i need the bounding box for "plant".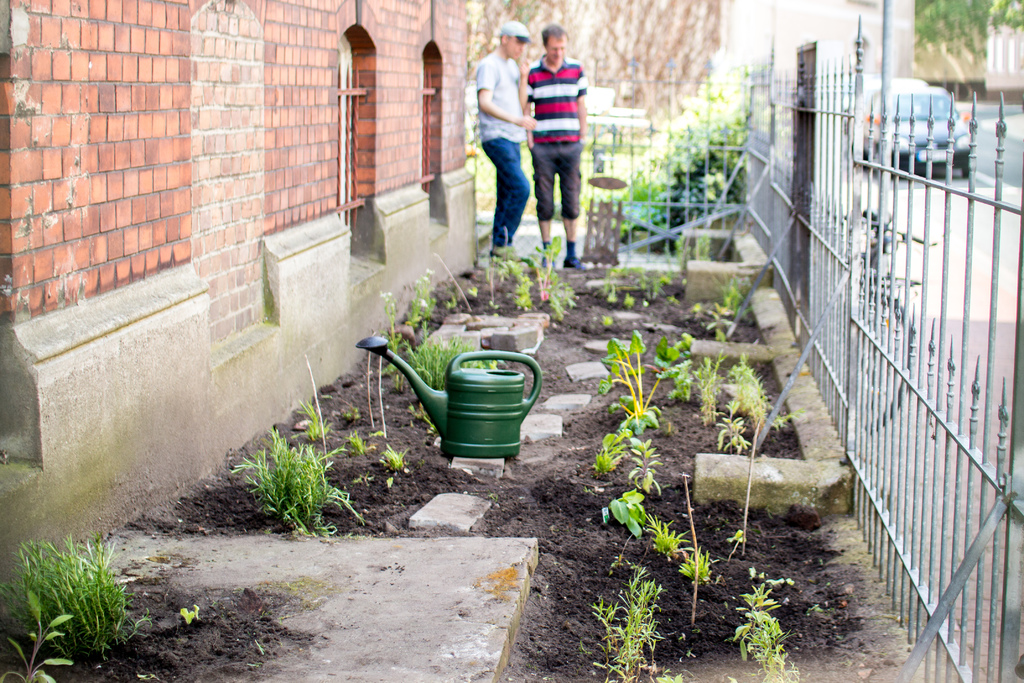
Here it is: bbox=(593, 484, 653, 537).
